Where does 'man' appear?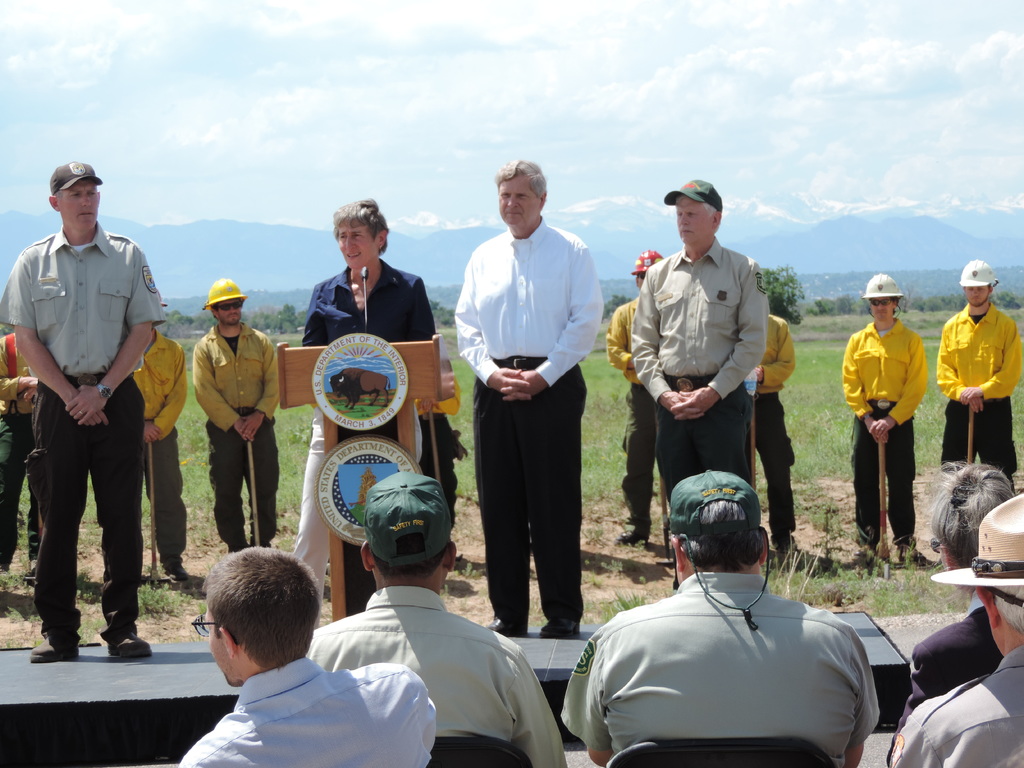
Appears at [left=605, top=246, right=667, bottom=545].
